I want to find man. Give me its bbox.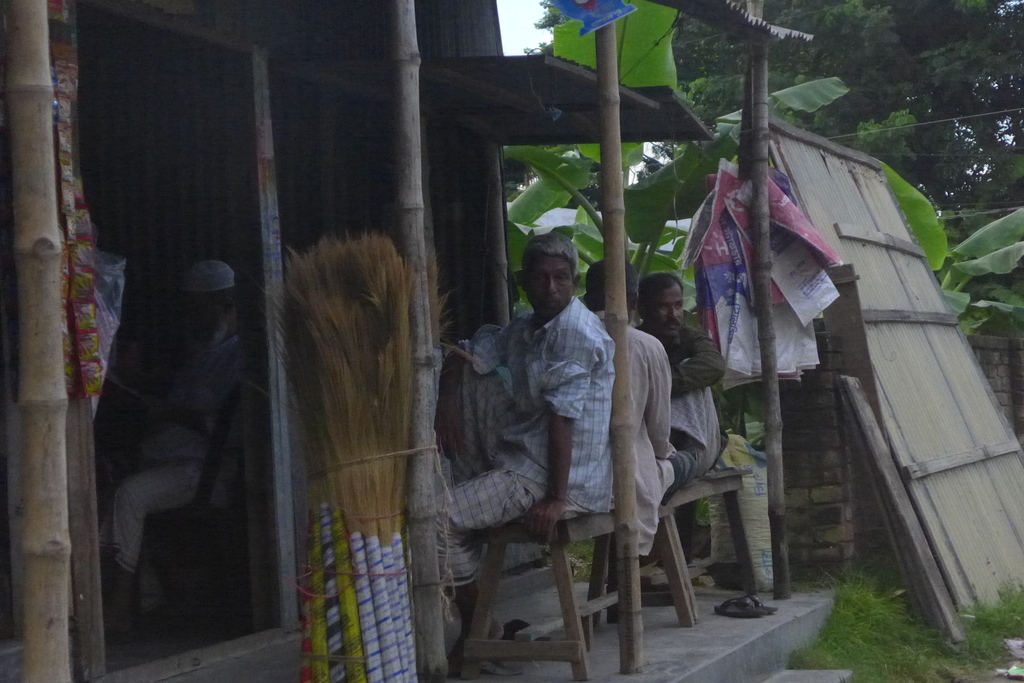
<region>585, 259, 696, 556</region>.
